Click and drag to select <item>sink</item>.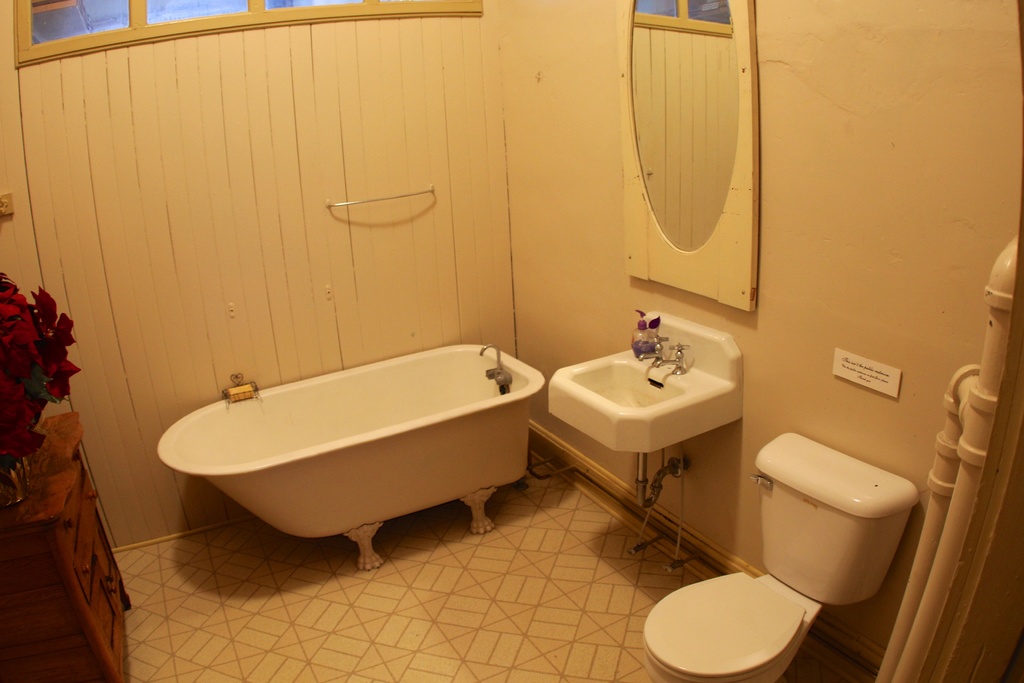
Selection: x1=535, y1=298, x2=760, y2=556.
